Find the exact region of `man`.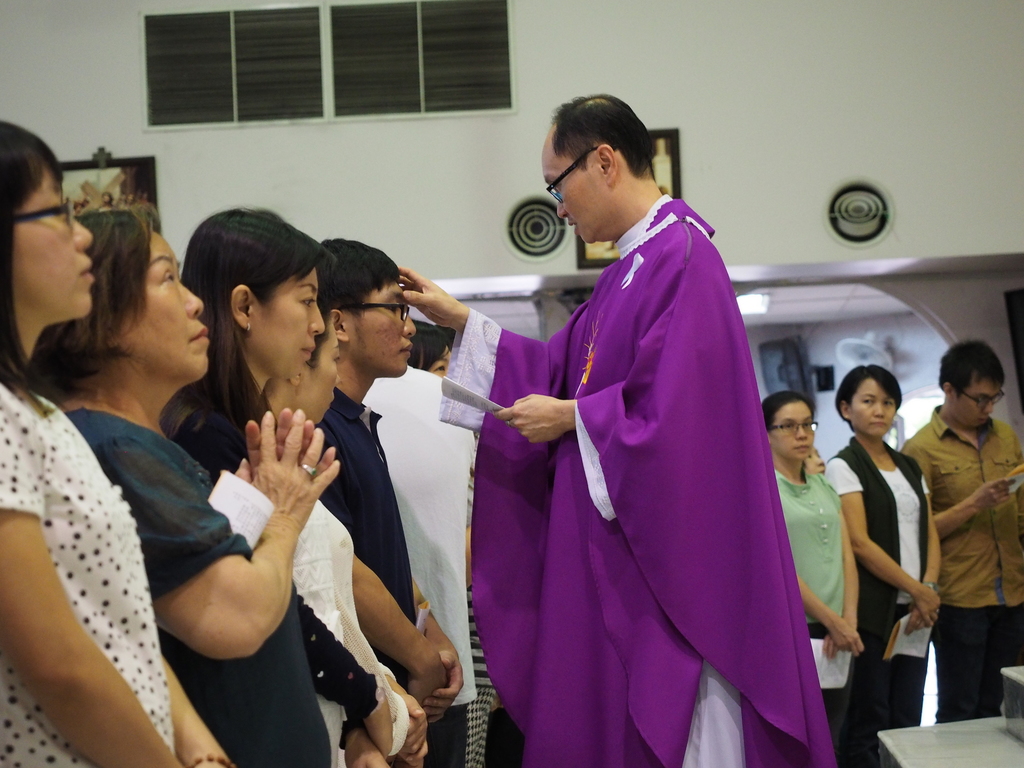
Exact region: box=[321, 239, 471, 767].
